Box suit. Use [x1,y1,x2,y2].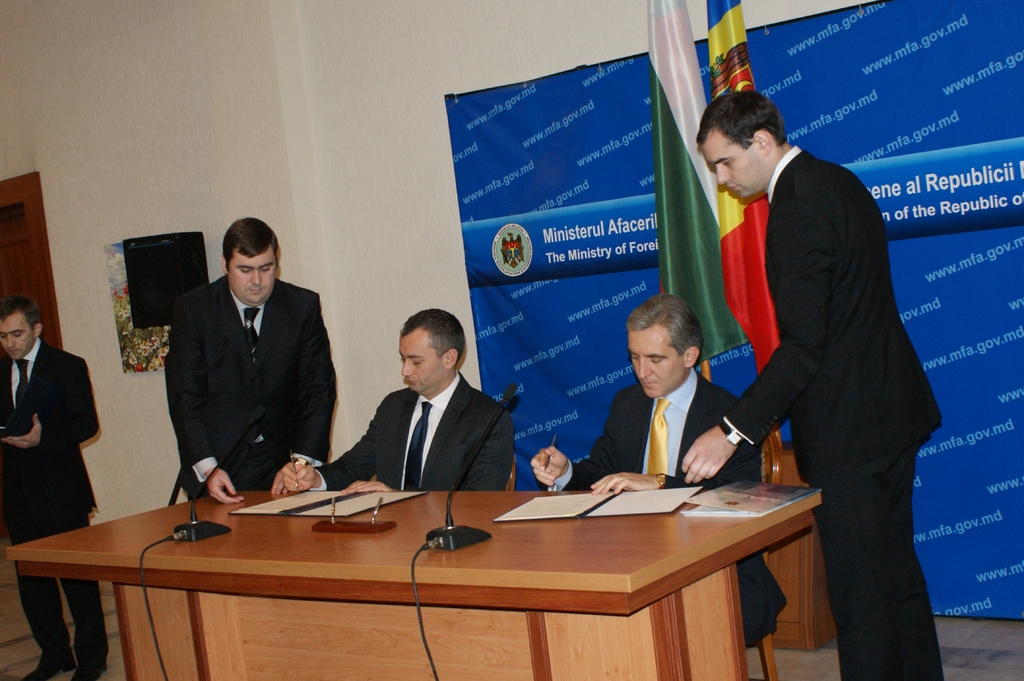
[0,330,118,680].
